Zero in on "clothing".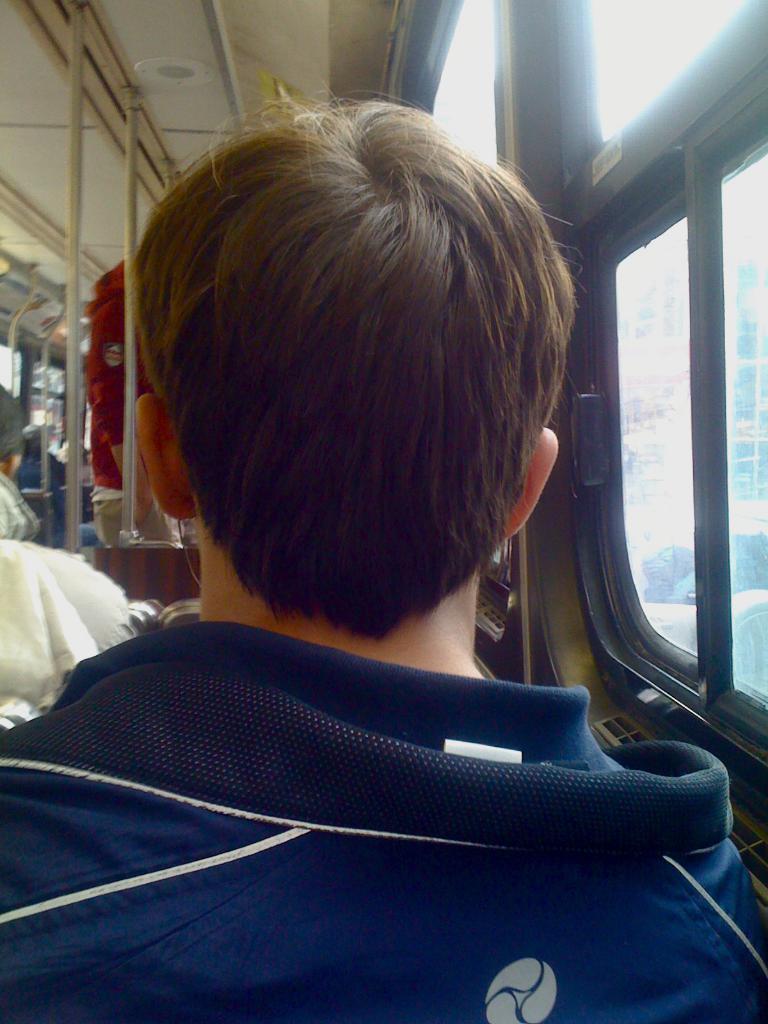
Zeroed in: (0,468,132,723).
